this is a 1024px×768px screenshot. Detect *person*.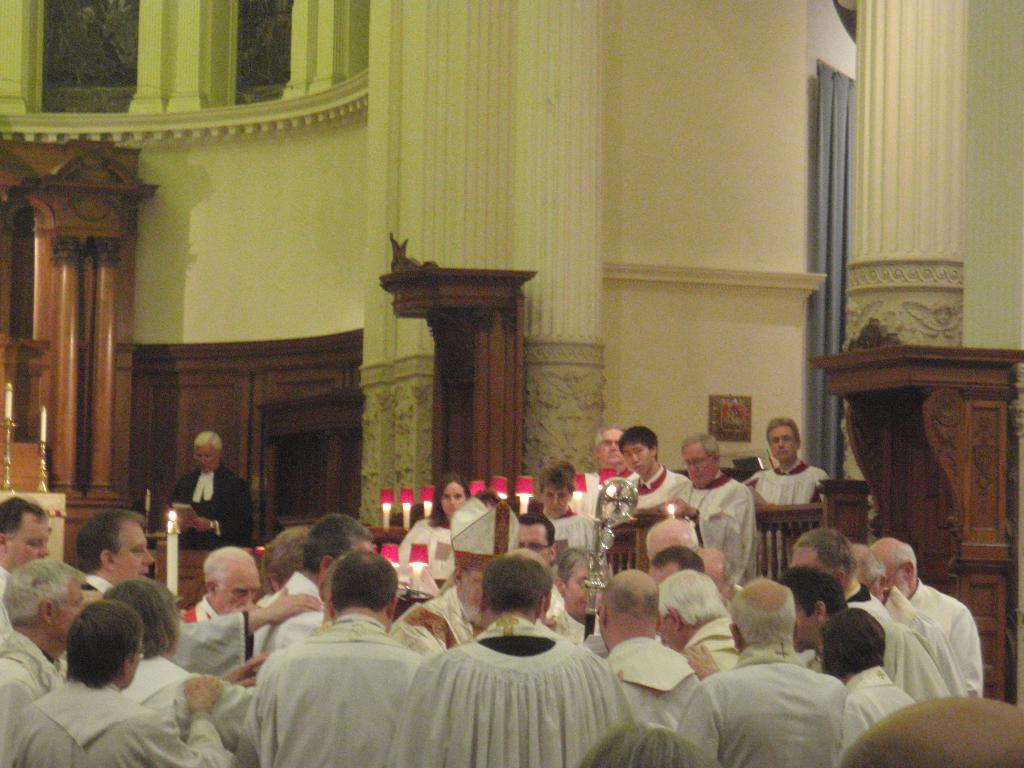
541/544/610/644.
